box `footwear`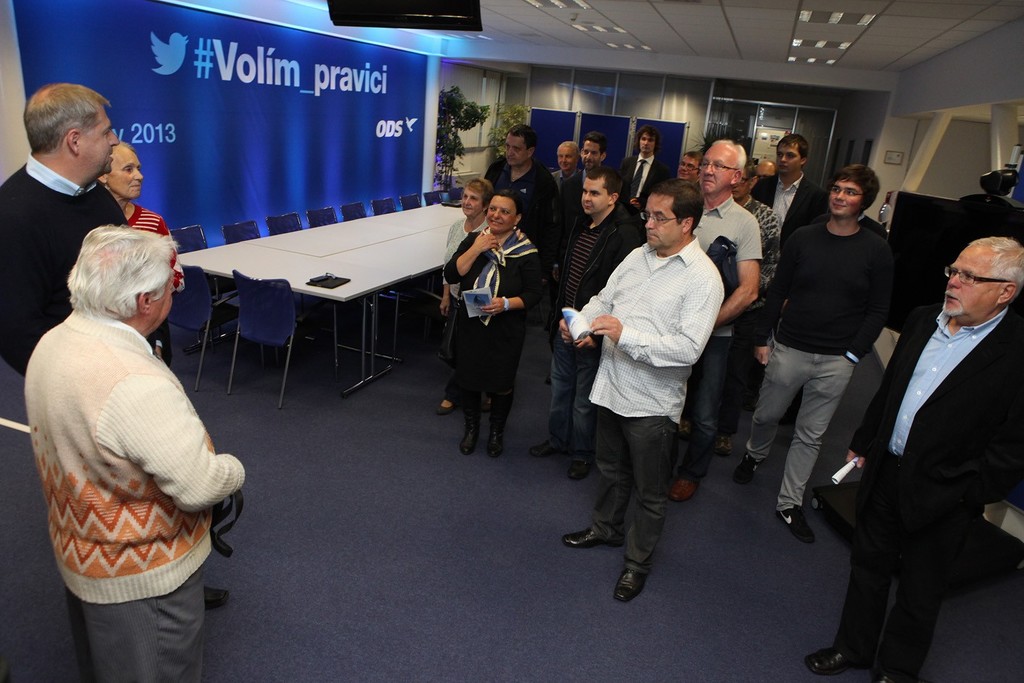
(775,497,821,544)
